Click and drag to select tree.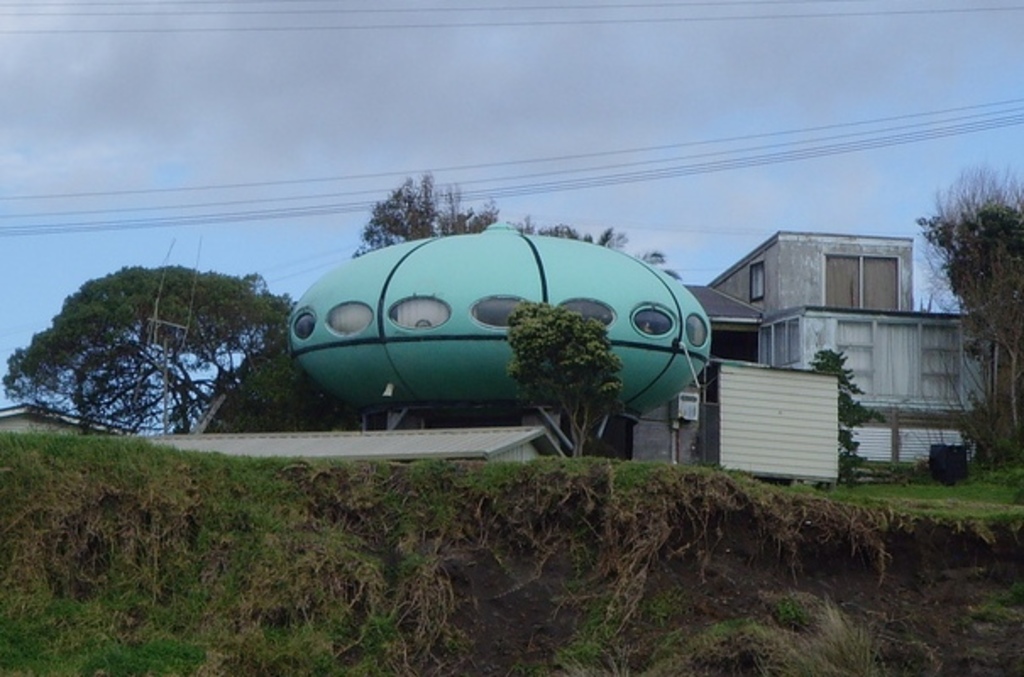
Selection: 523, 227, 680, 272.
